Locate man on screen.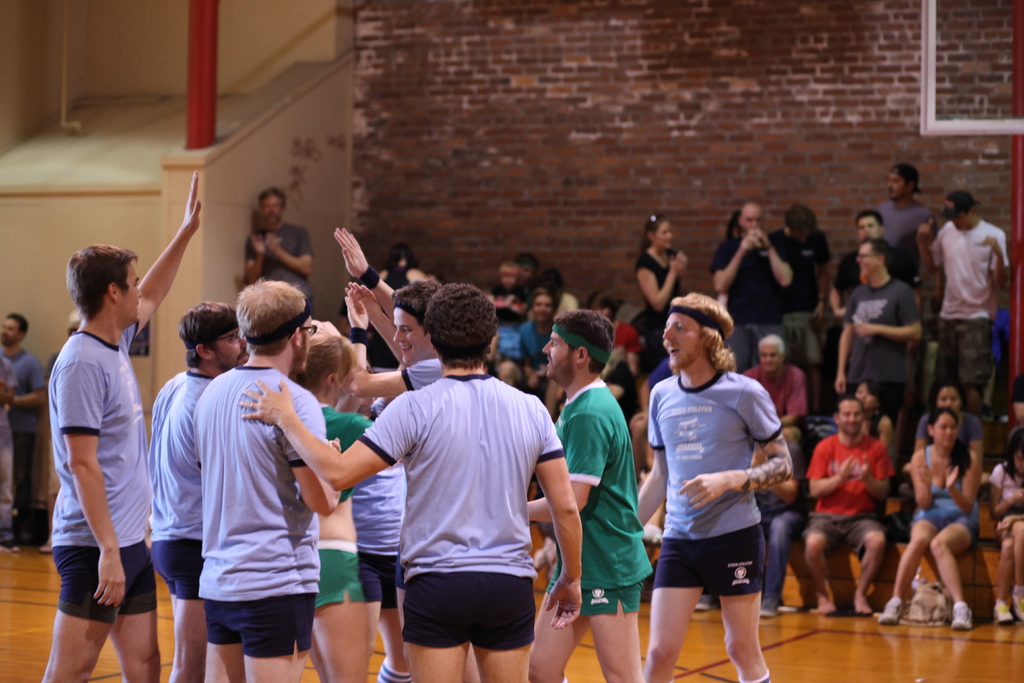
On screen at detection(872, 162, 939, 262).
